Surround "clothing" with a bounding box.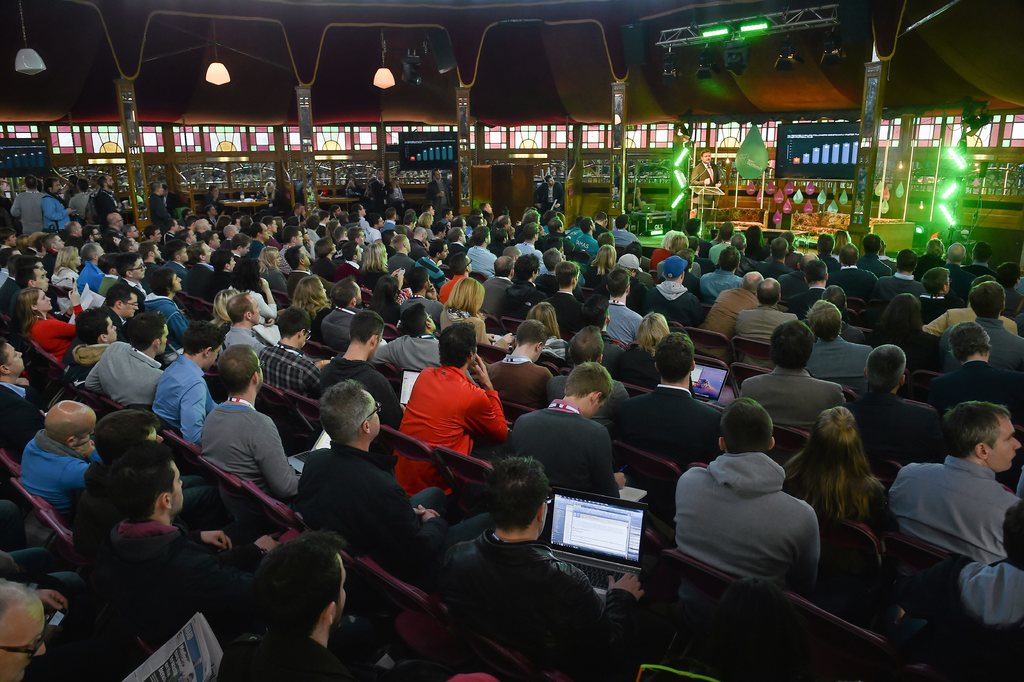
{"x1": 676, "y1": 273, "x2": 701, "y2": 293}.
